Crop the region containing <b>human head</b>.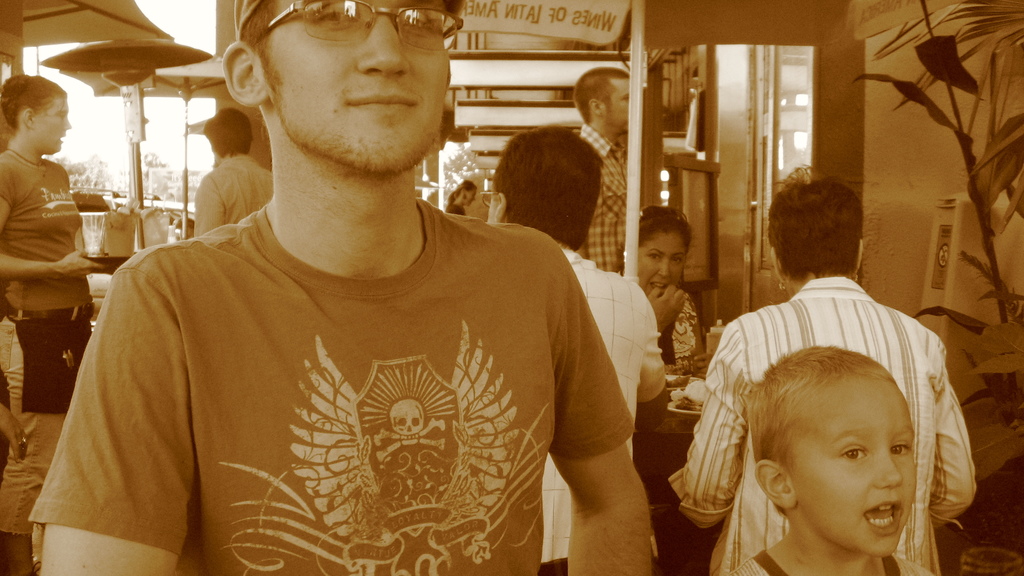
Crop region: bbox(749, 344, 932, 551).
